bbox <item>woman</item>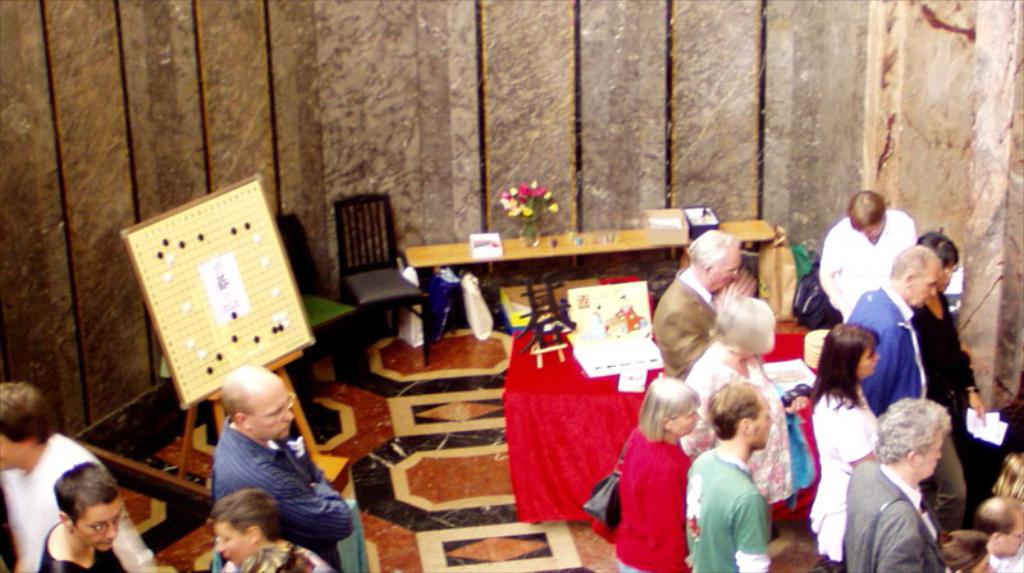
l=911, t=229, r=986, b=533
